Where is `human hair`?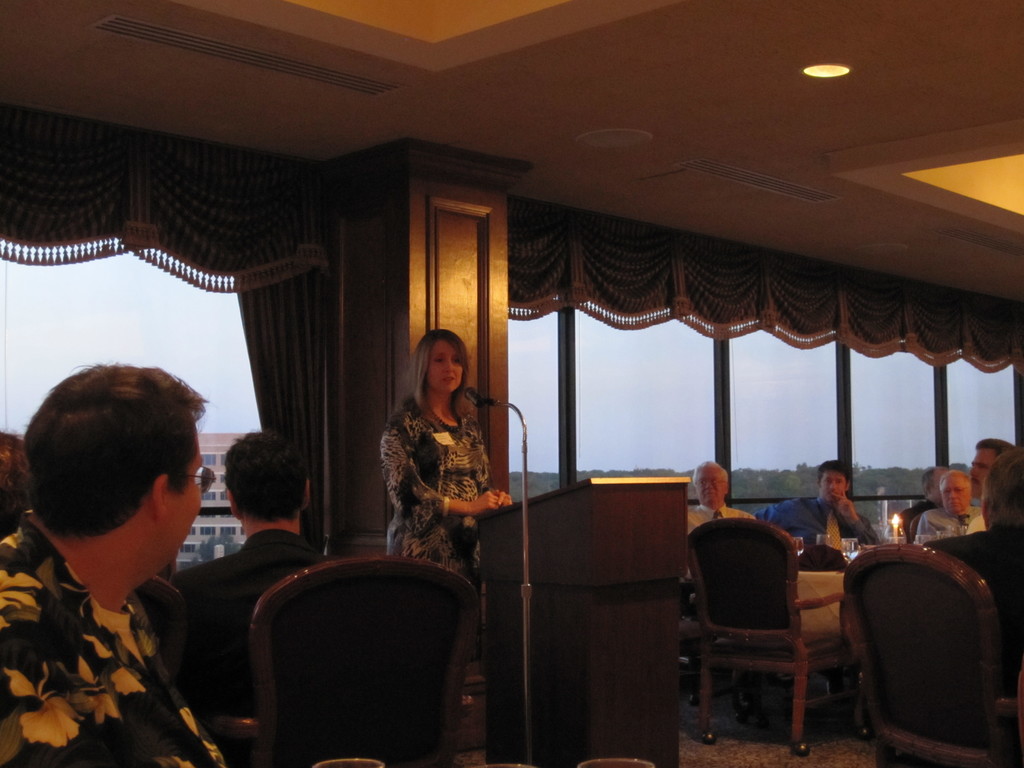
976 436 1012 456.
